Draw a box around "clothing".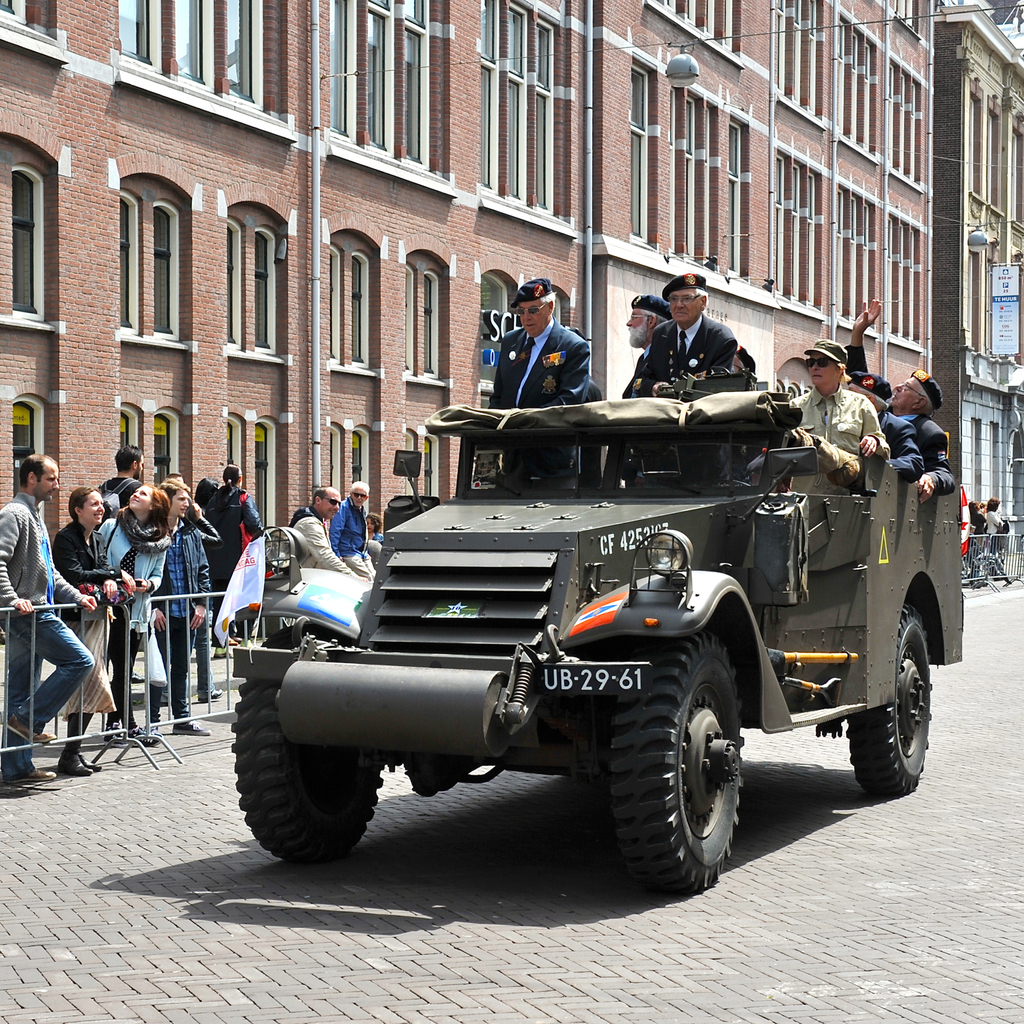
Rect(873, 411, 927, 470).
